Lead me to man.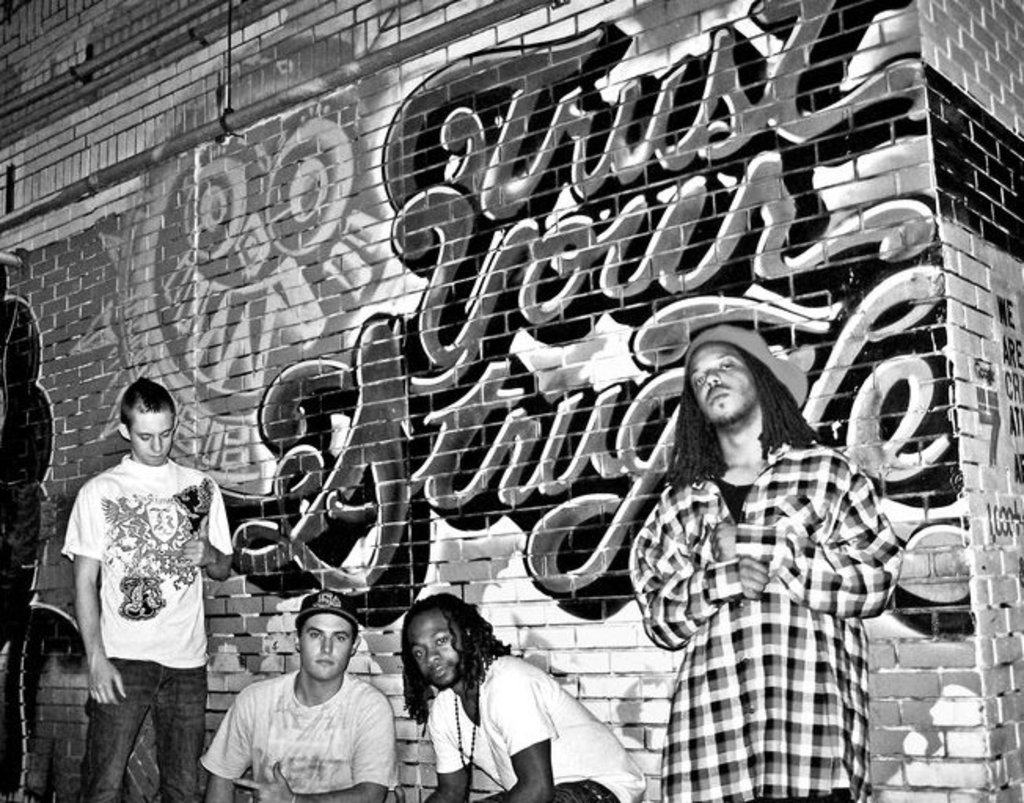
Lead to box(58, 376, 236, 801).
